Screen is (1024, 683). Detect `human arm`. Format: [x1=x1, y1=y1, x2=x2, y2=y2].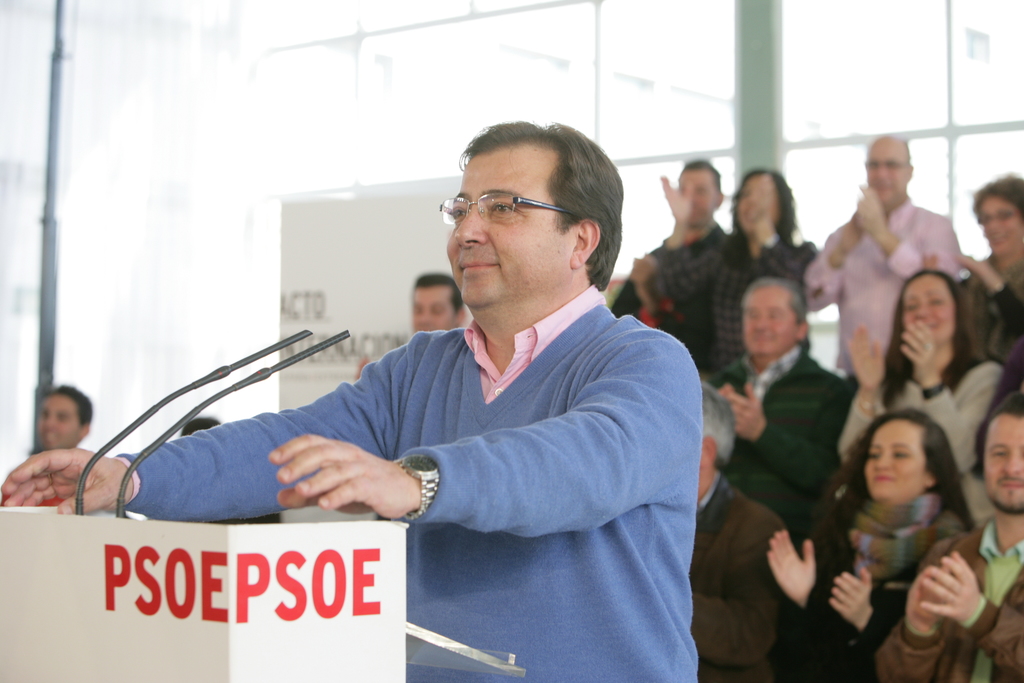
[x1=918, y1=545, x2=1023, y2=680].
